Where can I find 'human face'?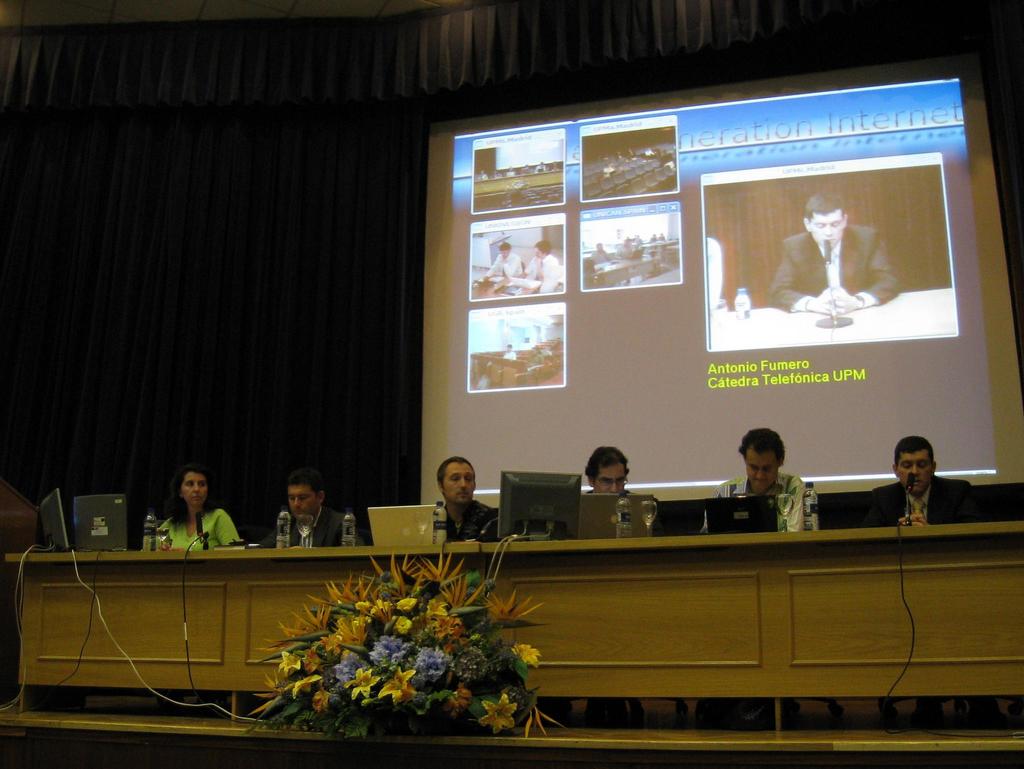
You can find it at <region>811, 210, 842, 243</region>.
